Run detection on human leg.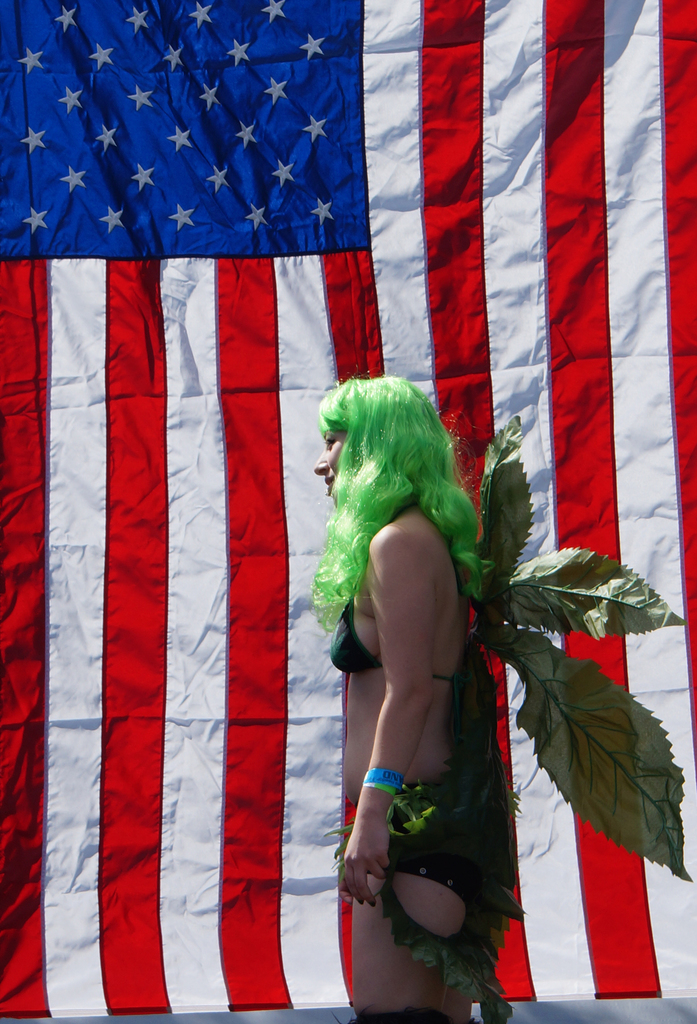
Result: l=353, t=807, r=472, b=1004.
